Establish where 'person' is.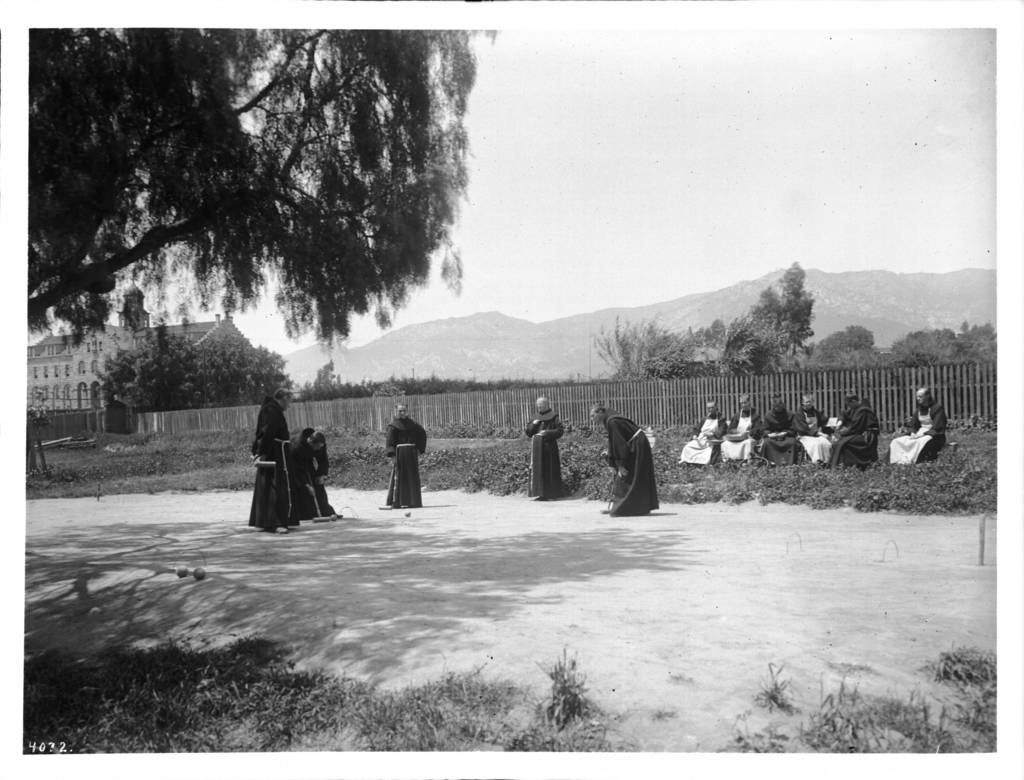
Established at (587, 400, 660, 514).
